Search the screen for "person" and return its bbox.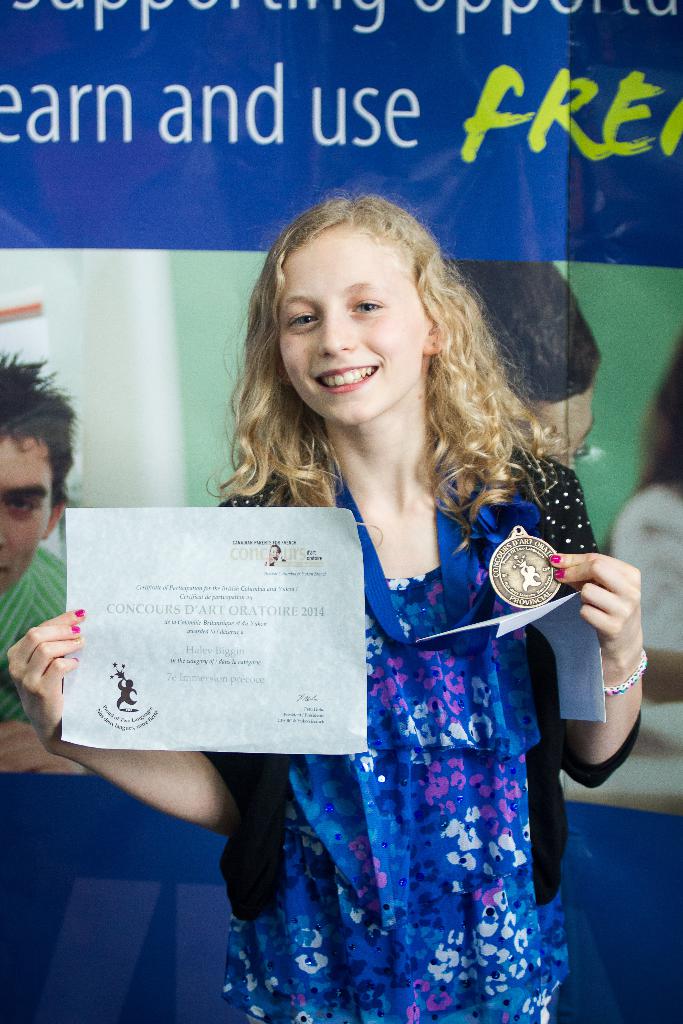
Found: 0/345/88/777.
